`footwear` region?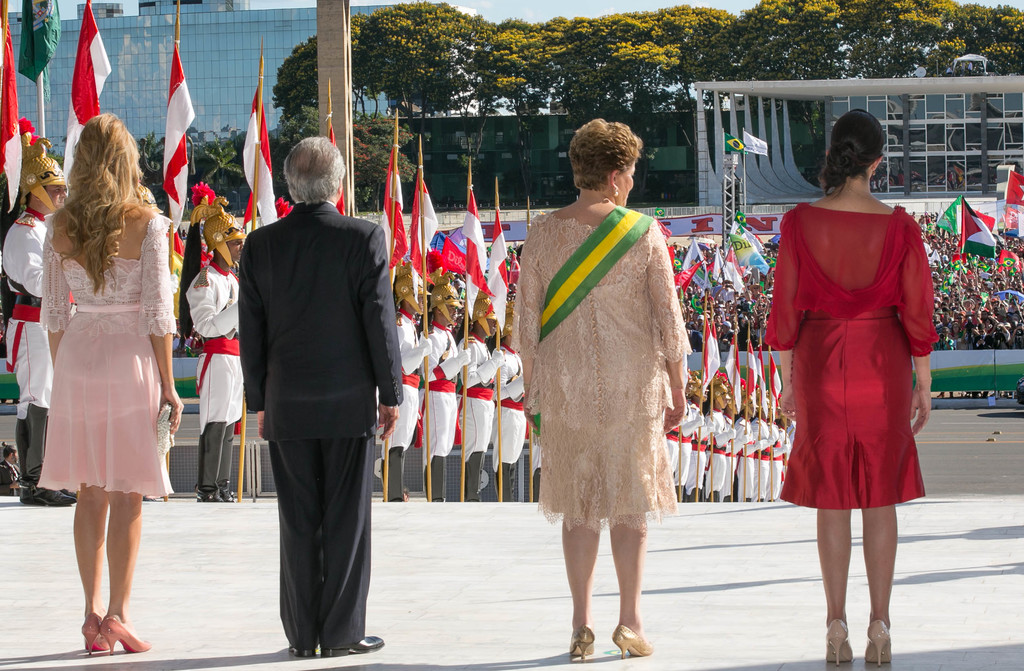
crop(194, 420, 227, 500)
